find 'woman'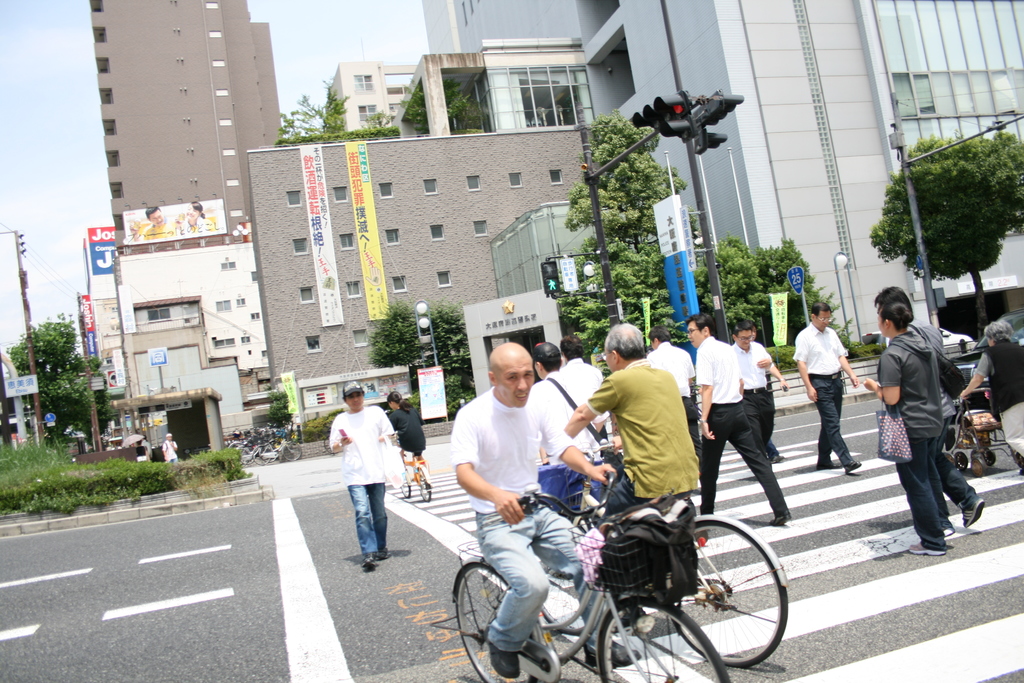
l=851, t=300, r=984, b=566
